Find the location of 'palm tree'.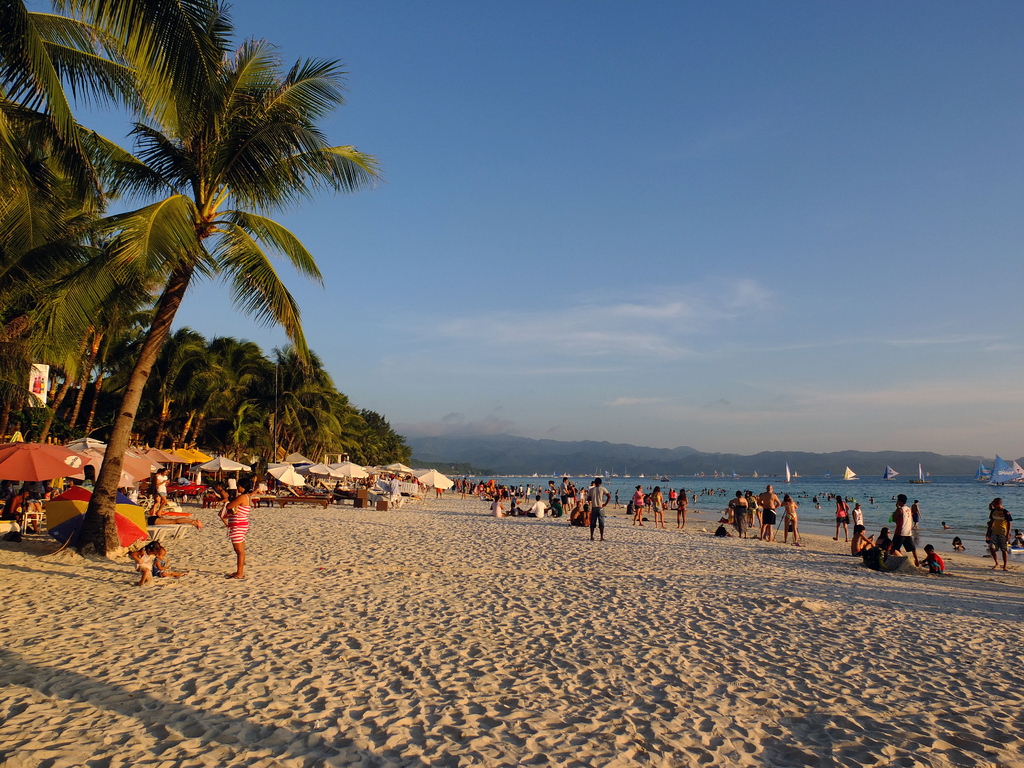
Location: [left=243, top=355, right=340, bottom=482].
